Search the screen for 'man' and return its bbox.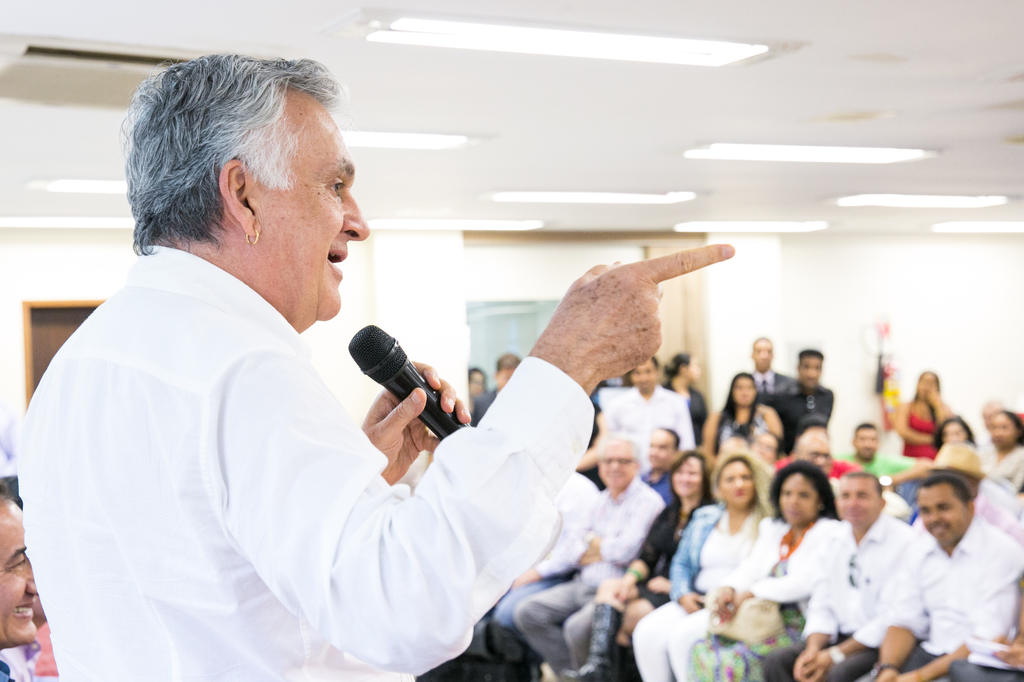
Found: 640:425:682:503.
